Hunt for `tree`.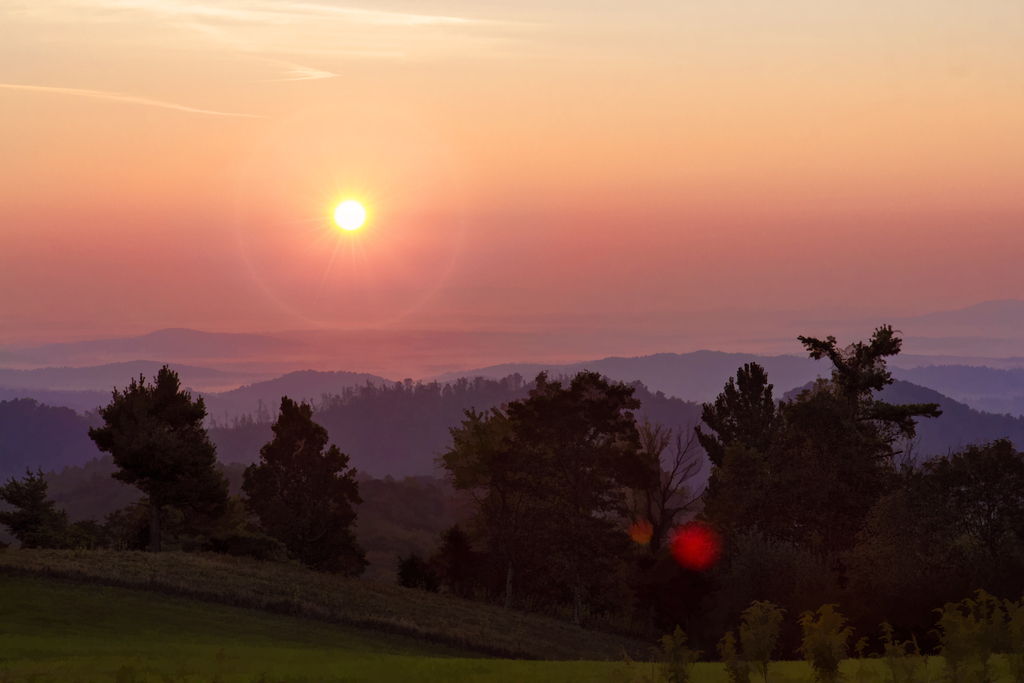
Hunted down at (x1=81, y1=348, x2=221, y2=558).
